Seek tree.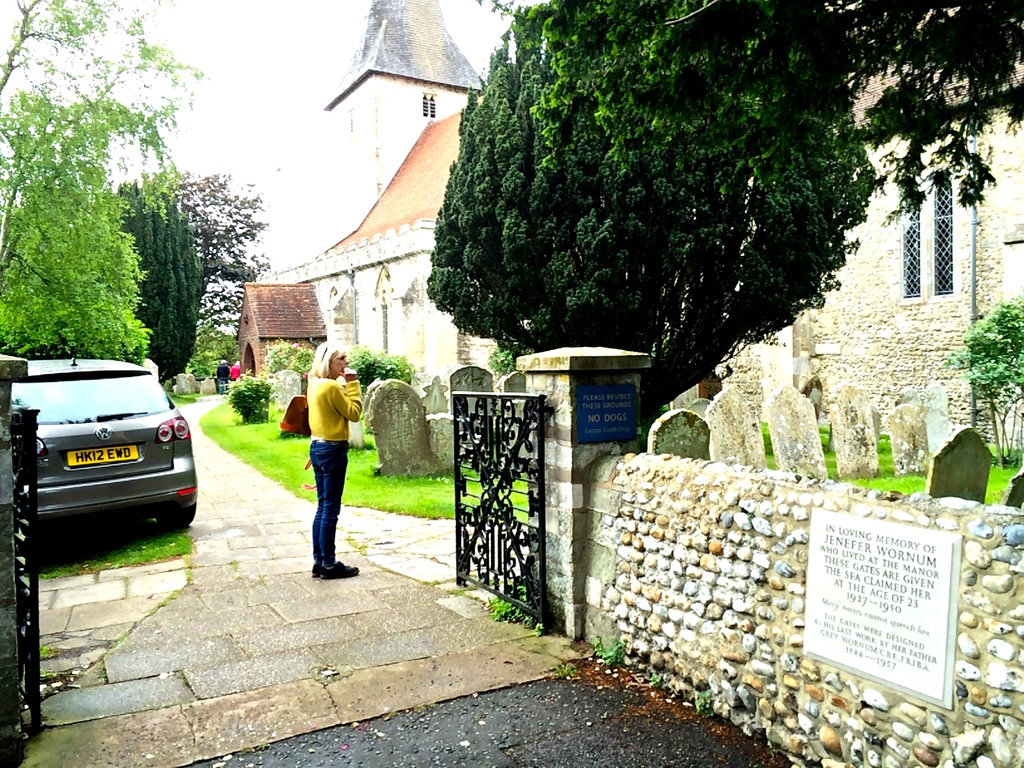
<box>419,0,879,433</box>.
